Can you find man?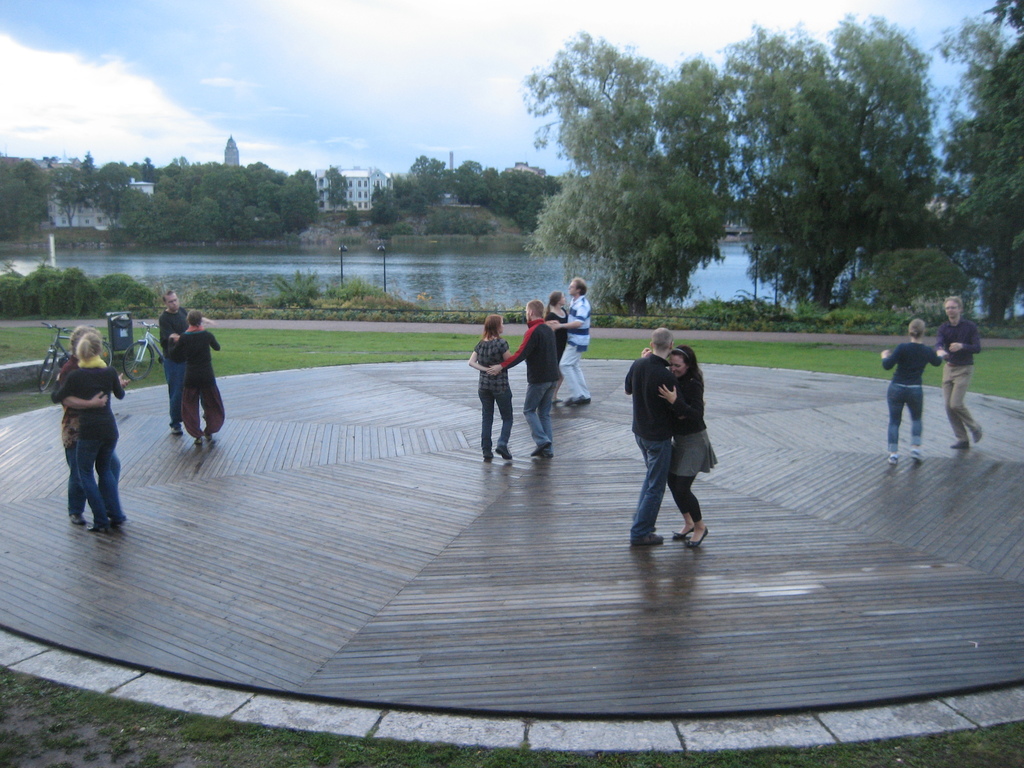
Yes, bounding box: bbox(935, 294, 982, 447).
